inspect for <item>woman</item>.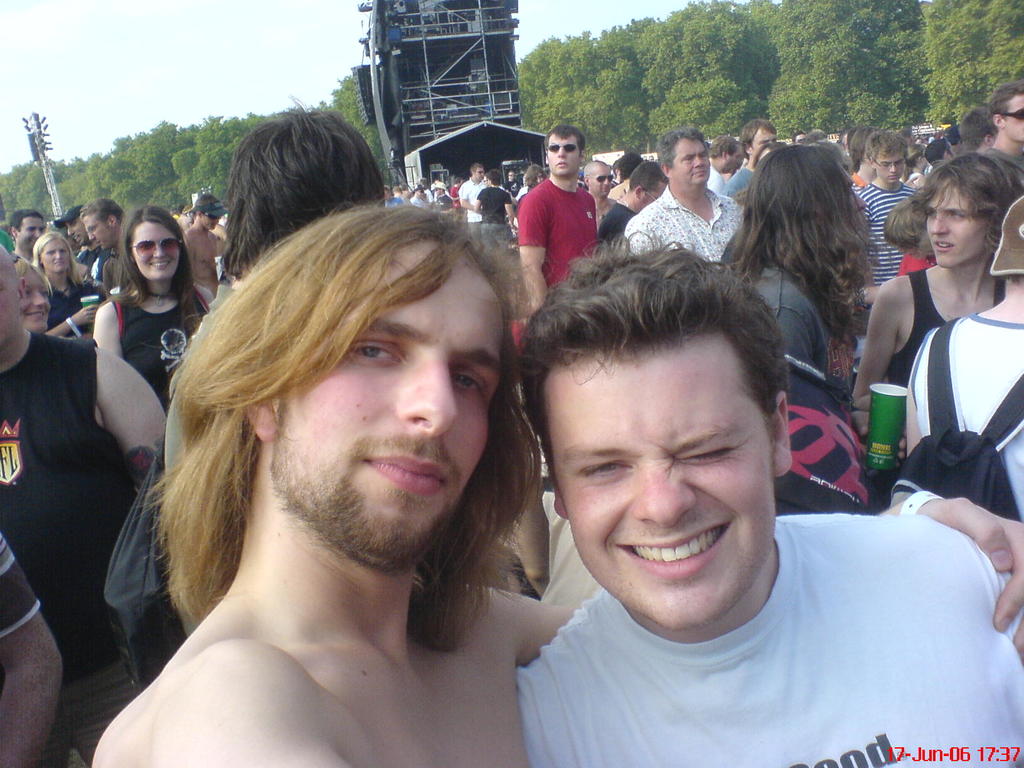
Inspection: bbox=[79, 204, 209, 398].
